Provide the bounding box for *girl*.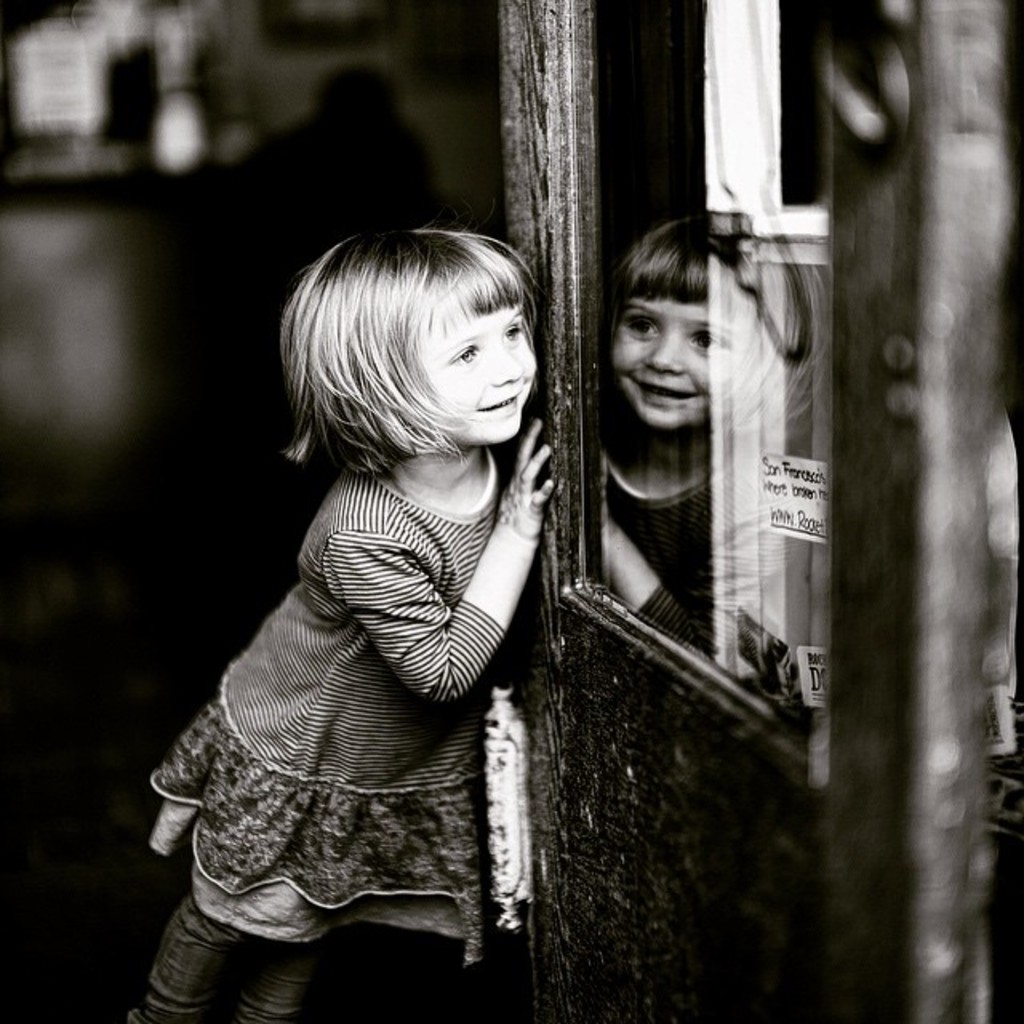
BBox(123, 227, 558, 1022).
